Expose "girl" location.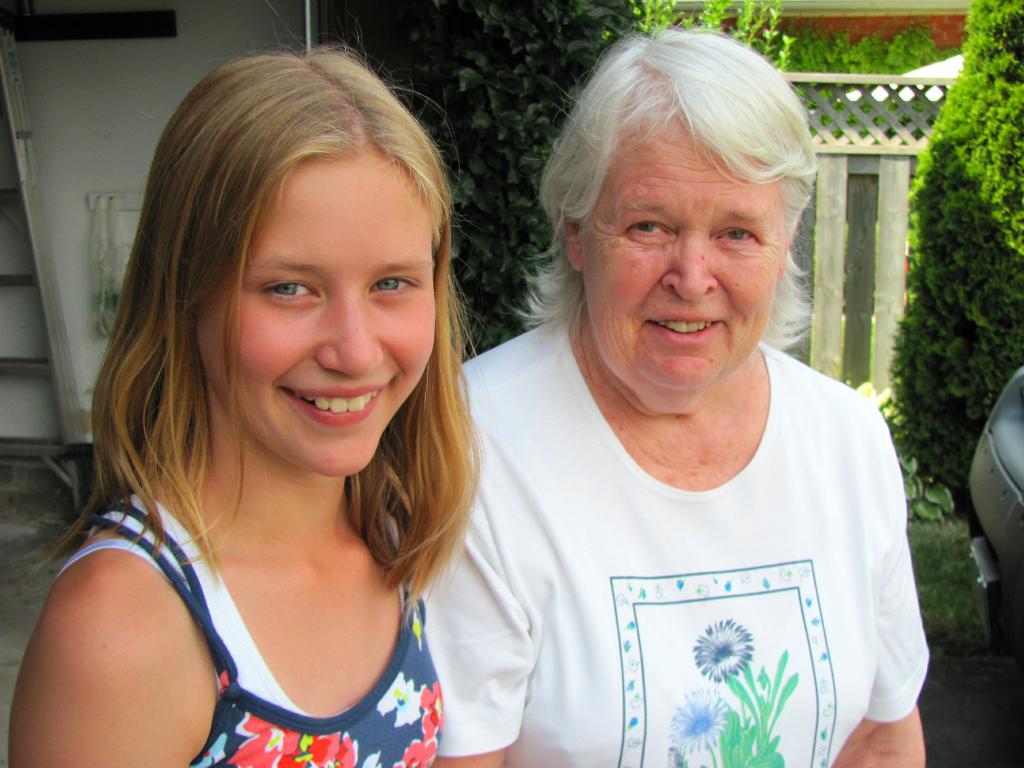
Exposed at [11, 0, 483, 767].
